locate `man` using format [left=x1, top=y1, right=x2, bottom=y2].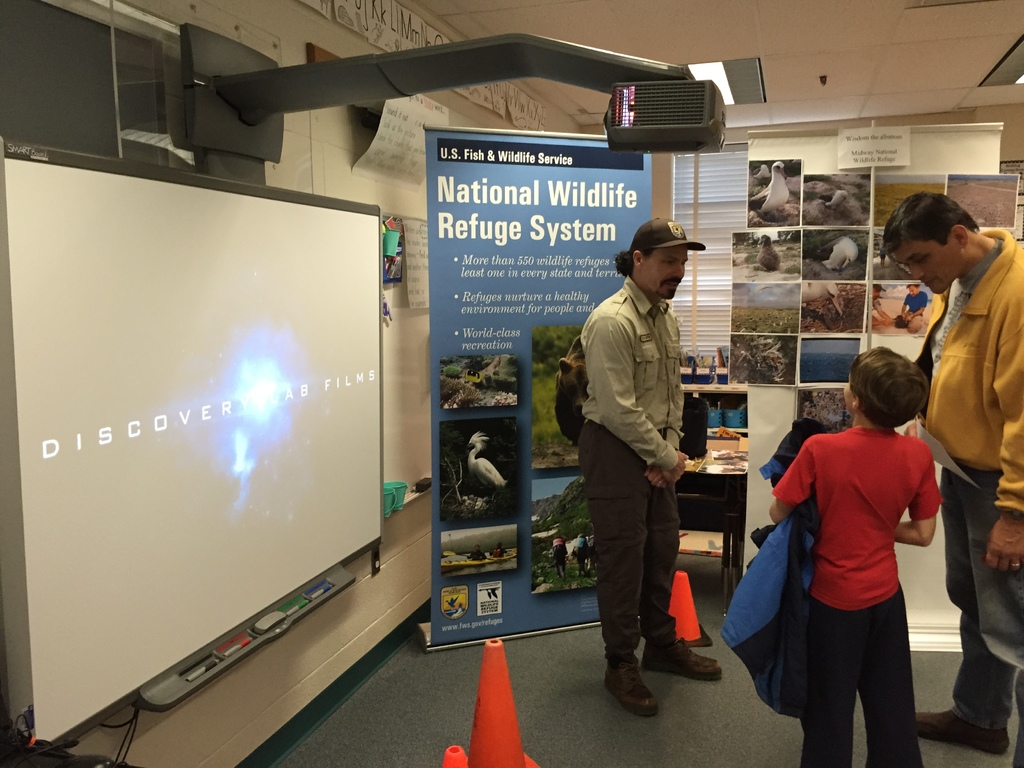
[left=572, top=227, right=728, bottom=712].
